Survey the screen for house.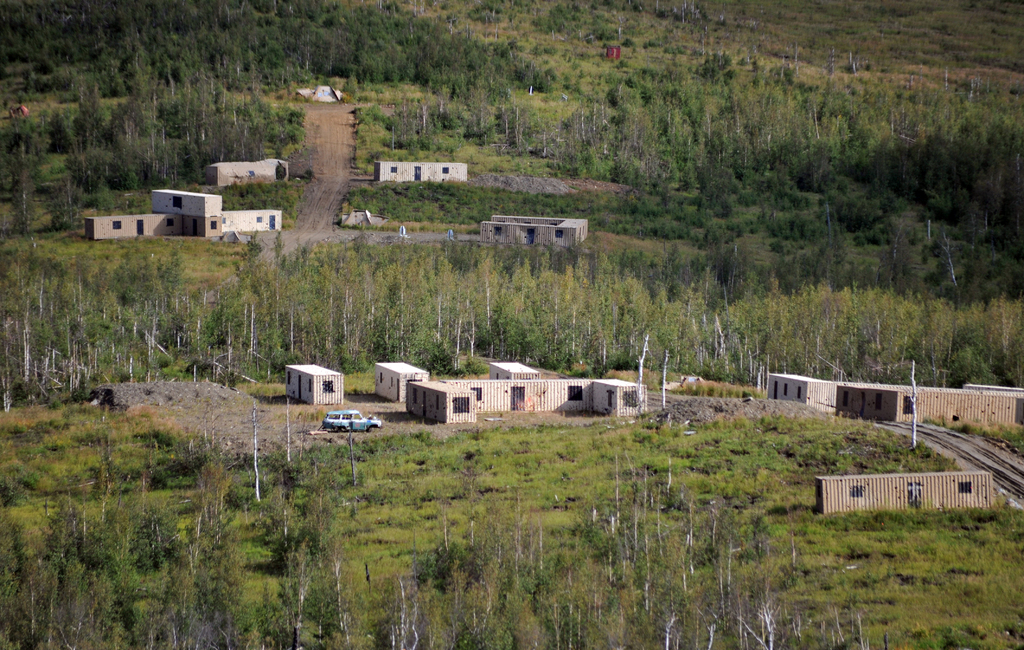
Survey found: [x1=481, y1=206, x2=596, y2=252].
